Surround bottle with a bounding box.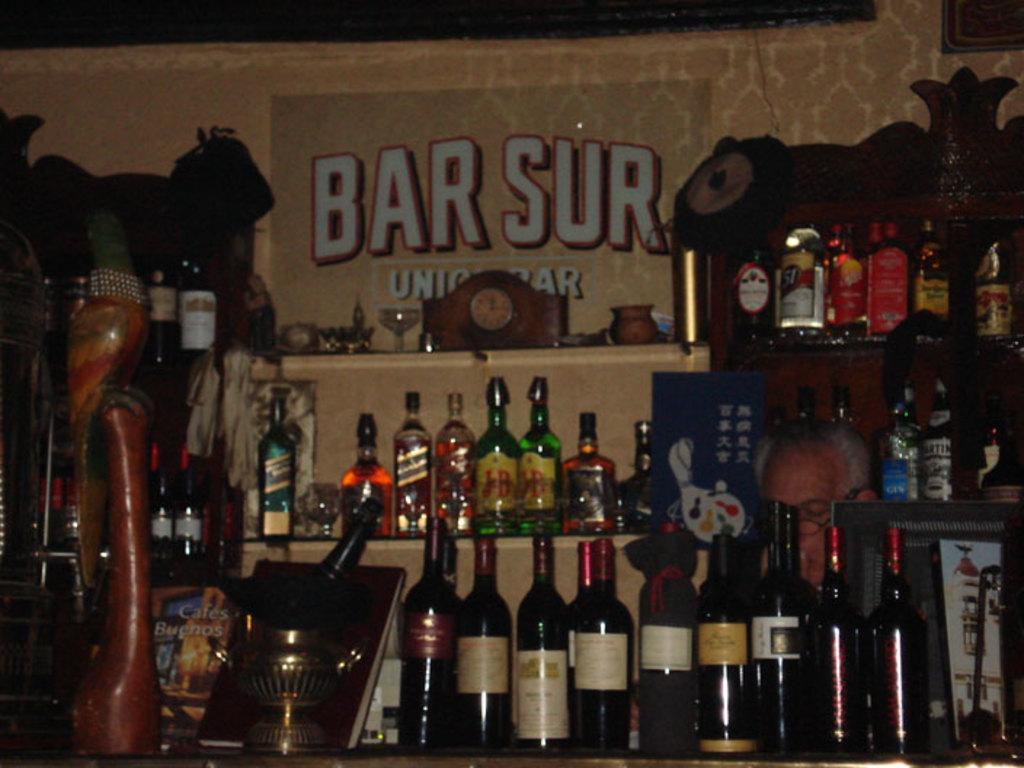
locate(205, 452, 243, 572).
